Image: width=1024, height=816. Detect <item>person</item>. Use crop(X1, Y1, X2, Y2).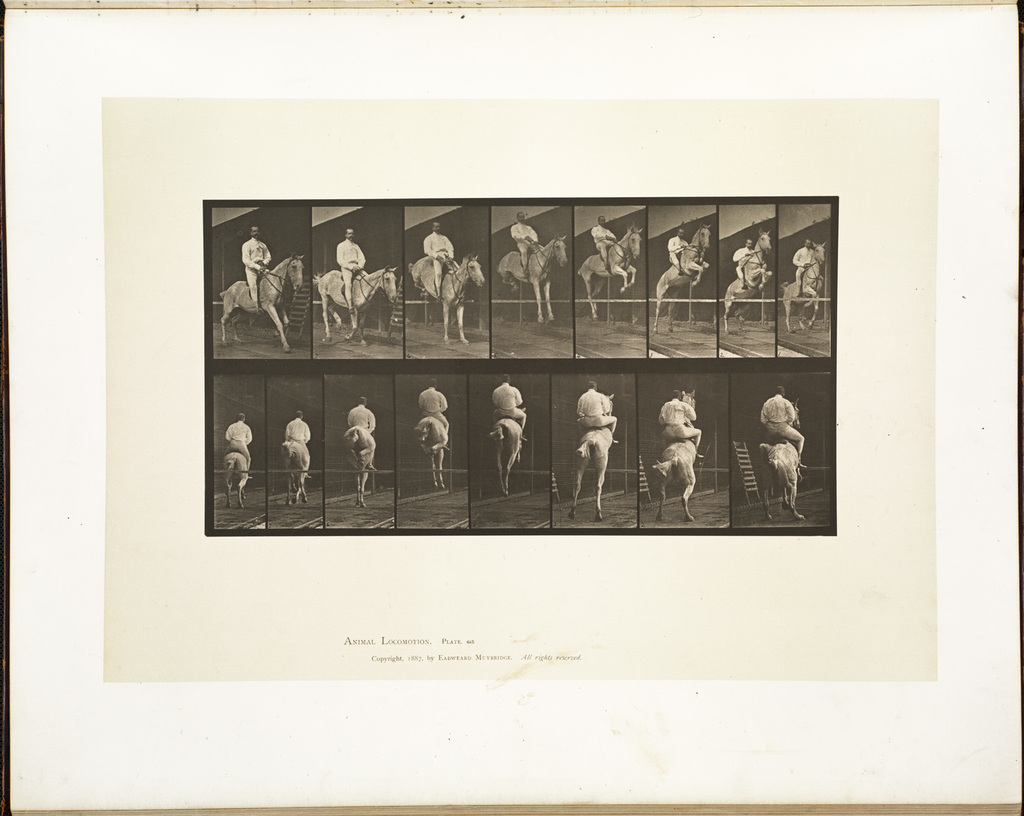
crop(659, 387, 704, 457).
